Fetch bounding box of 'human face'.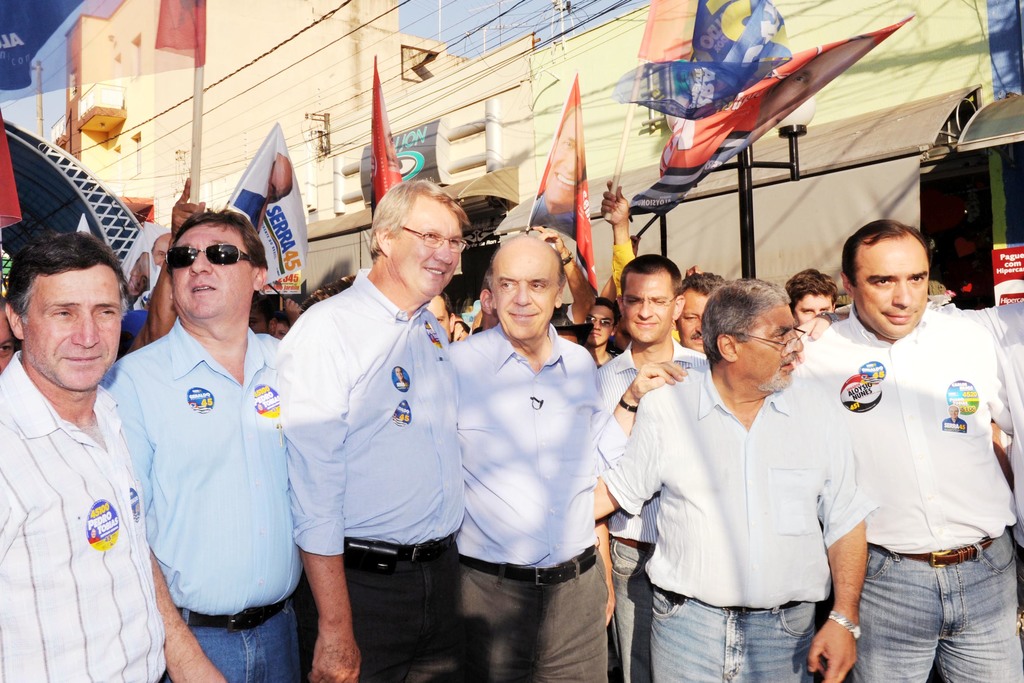
Bbox: 741 317 804 391.
